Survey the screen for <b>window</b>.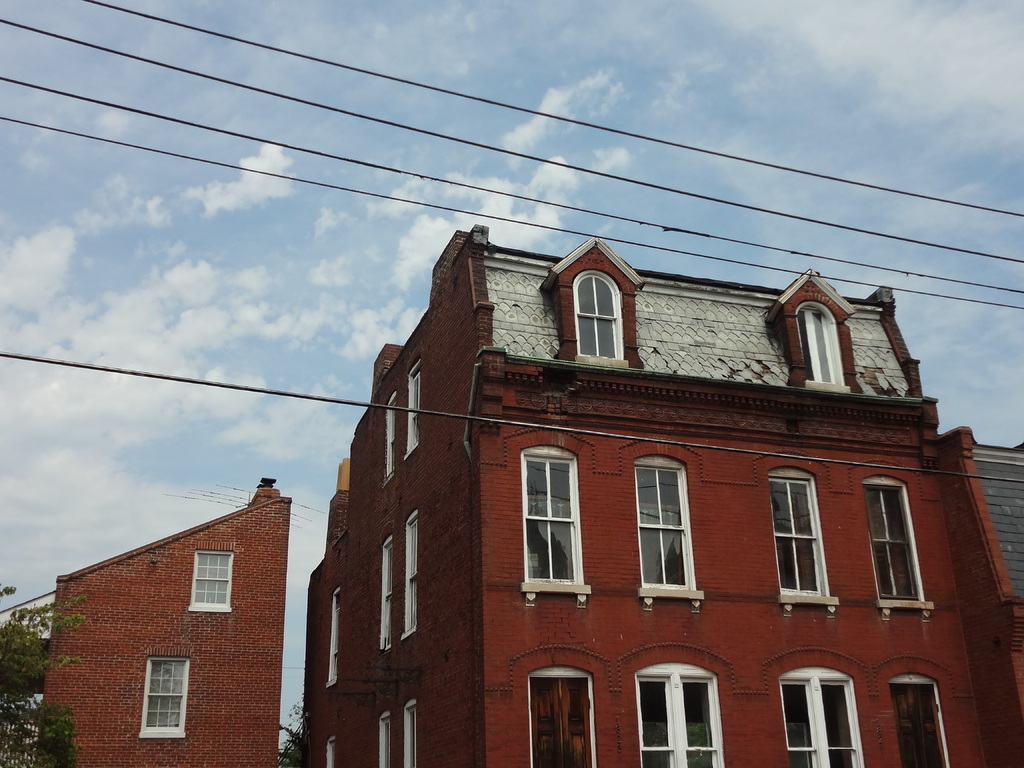
Survey found: 378/719/387/767.
